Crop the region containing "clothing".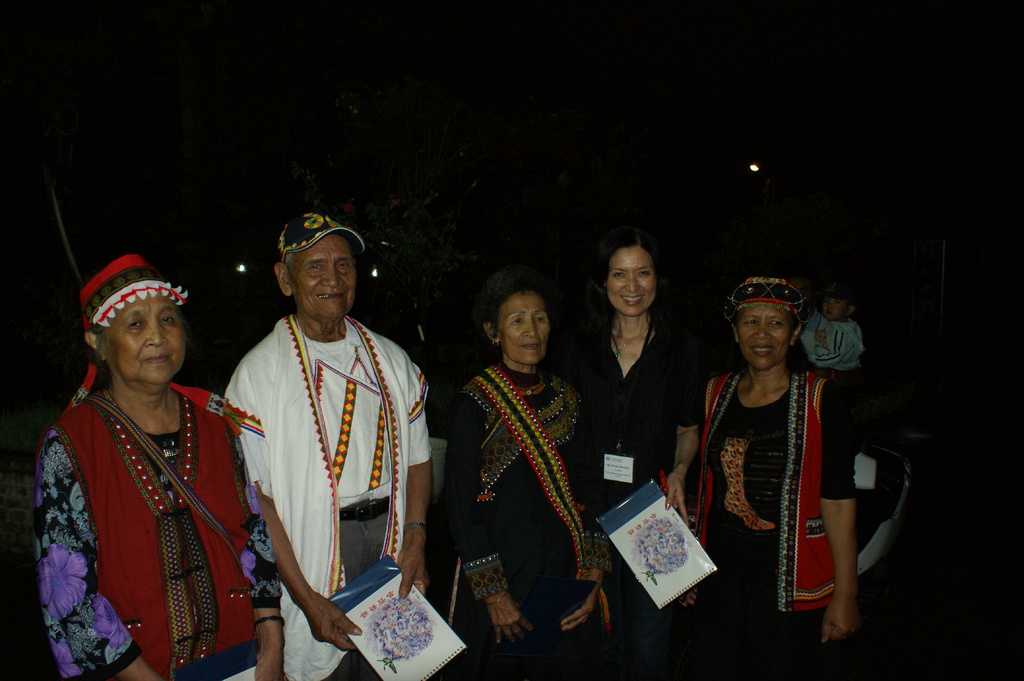
Crop region: [814, 280, 868, 388].
